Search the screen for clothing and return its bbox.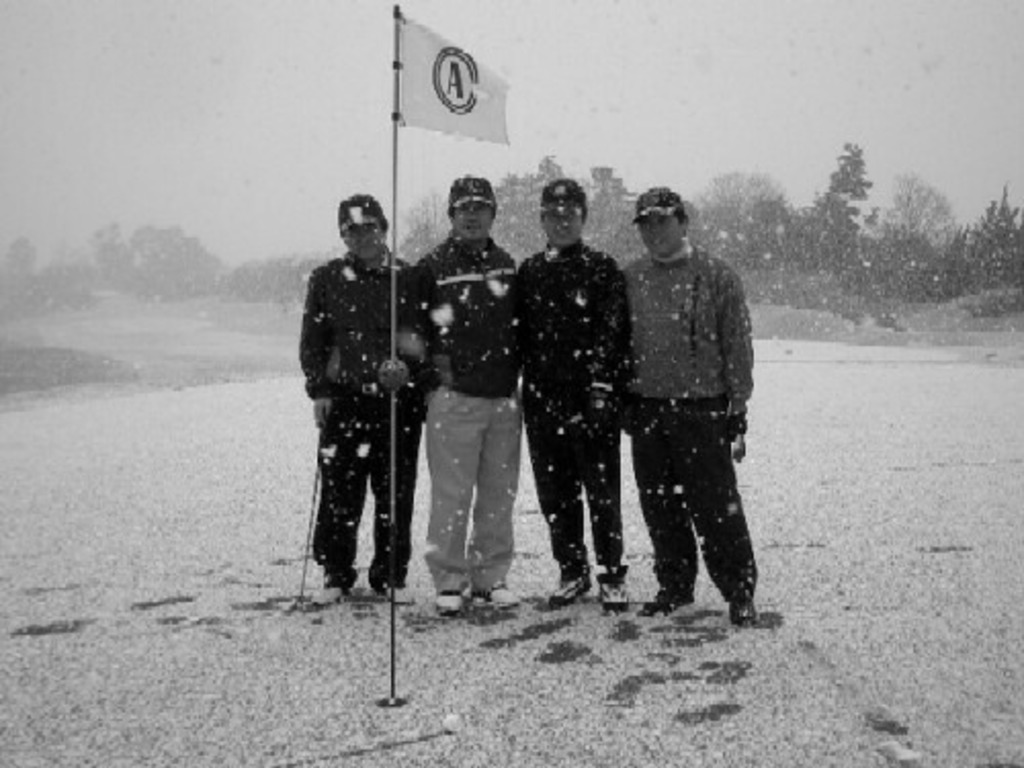
Found: (left=625, top=229, right=758, bottom=606).
